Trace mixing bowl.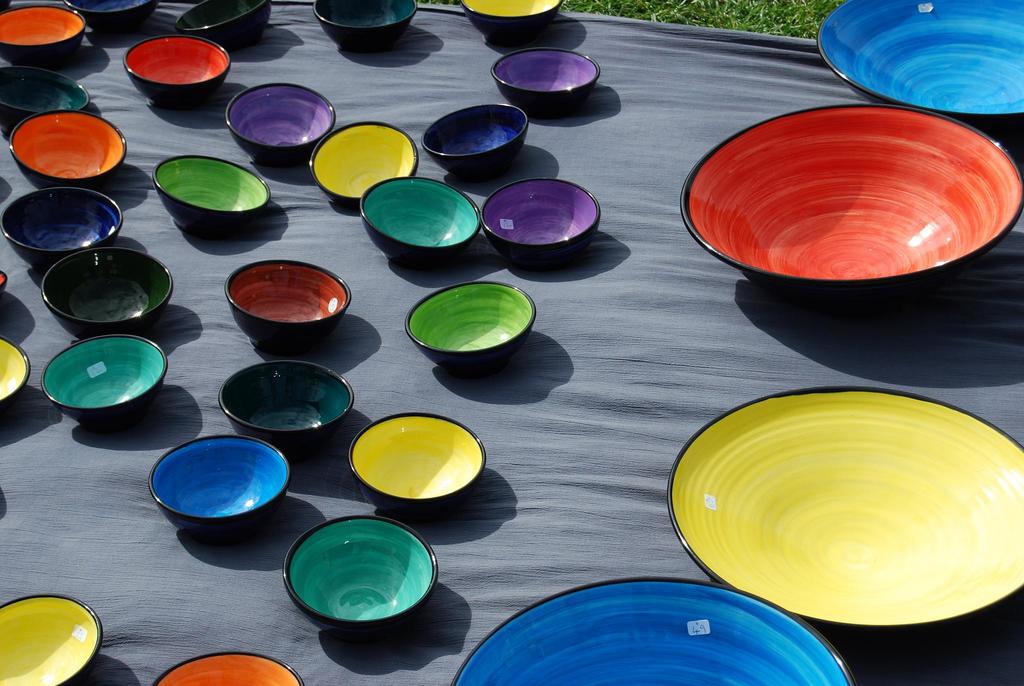
Traced to BBox(669, 384, 1023, 658).
